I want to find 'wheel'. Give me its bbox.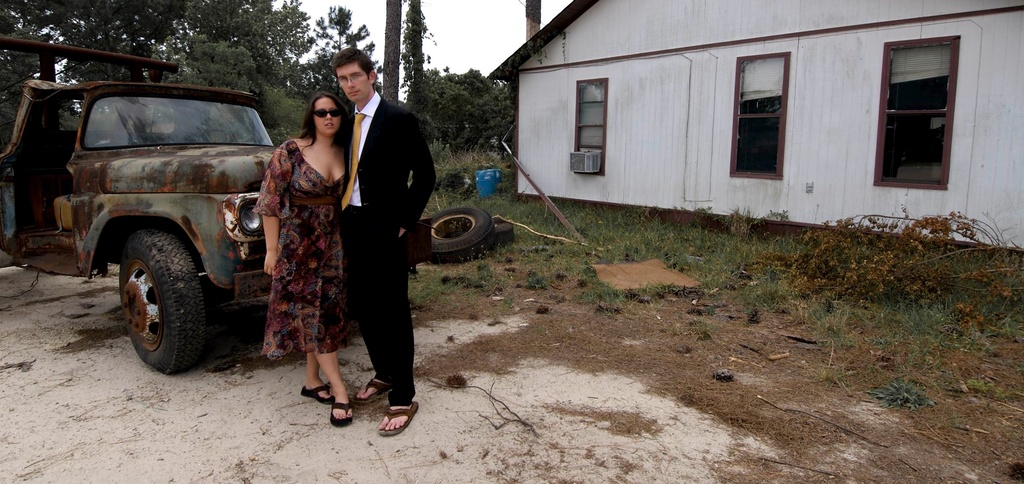
(left=189, top=127, right=229, bottom=142).
